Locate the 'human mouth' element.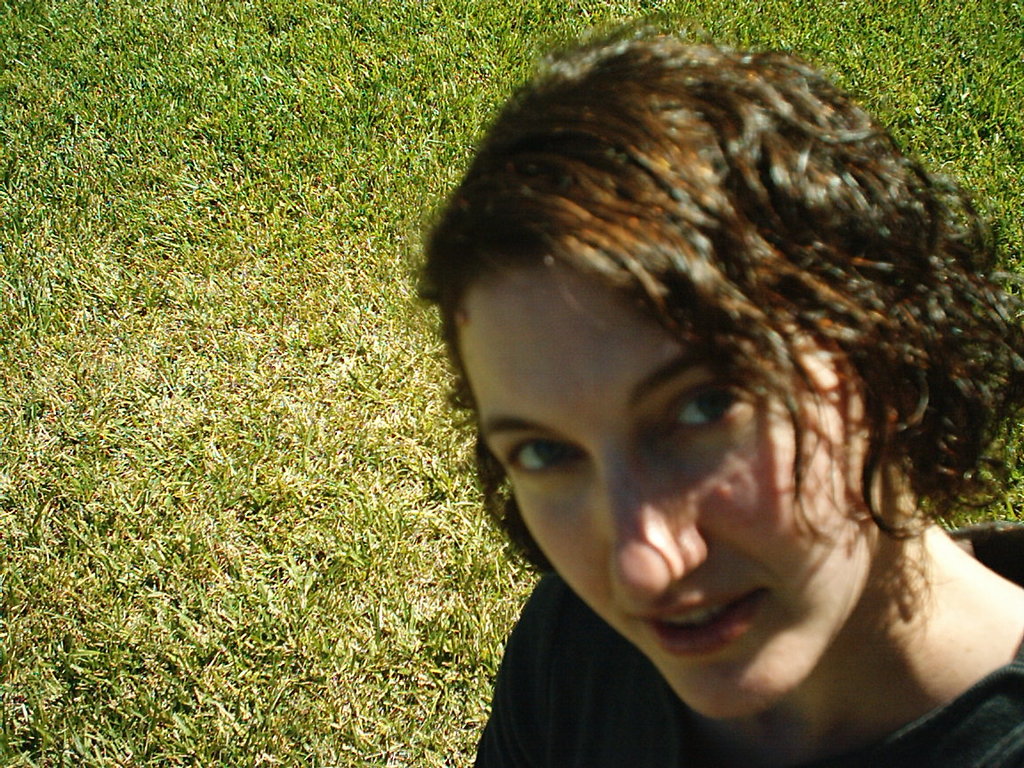
Element bbox: 628/592/764/647.
